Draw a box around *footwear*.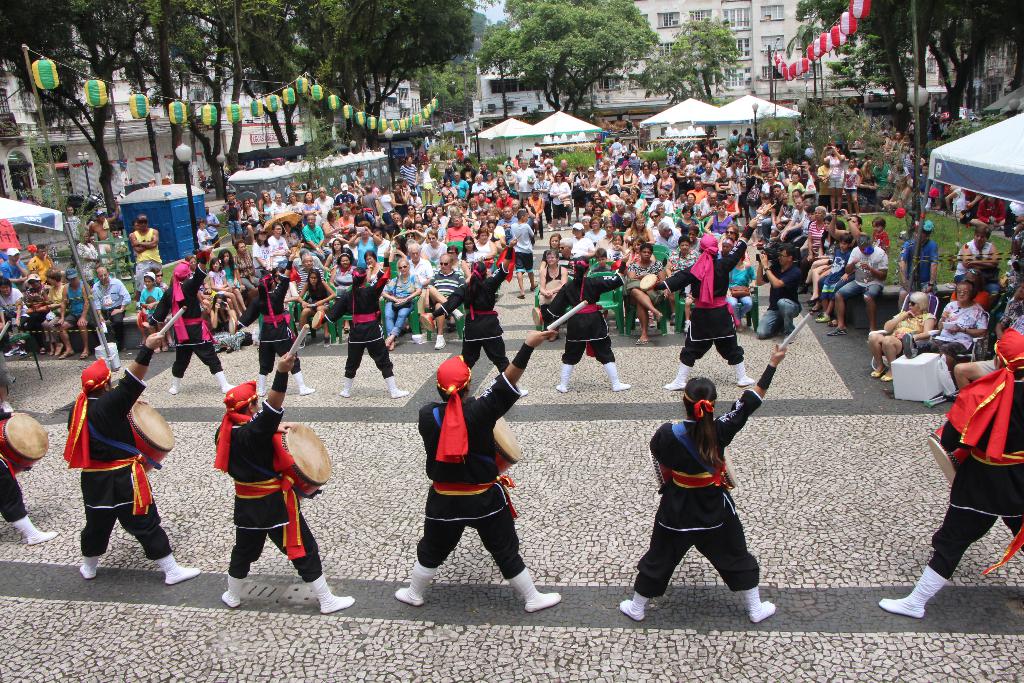
438/336/440/344.
